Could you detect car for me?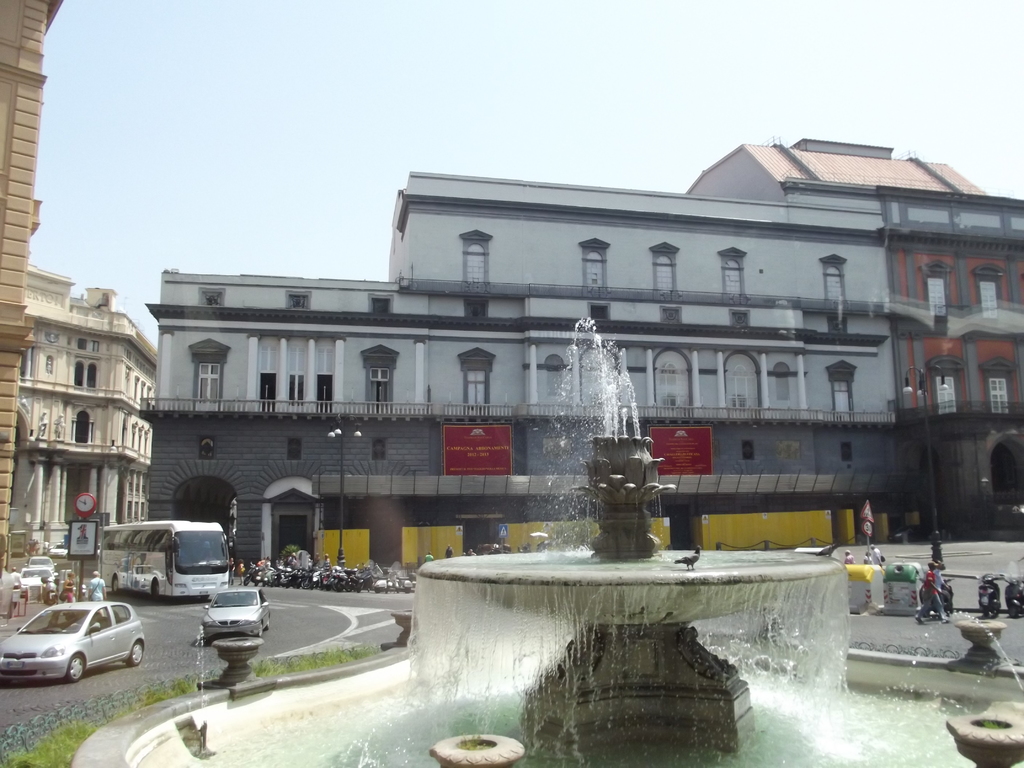
Detection result: bbox(28, 556, 58, 569).
